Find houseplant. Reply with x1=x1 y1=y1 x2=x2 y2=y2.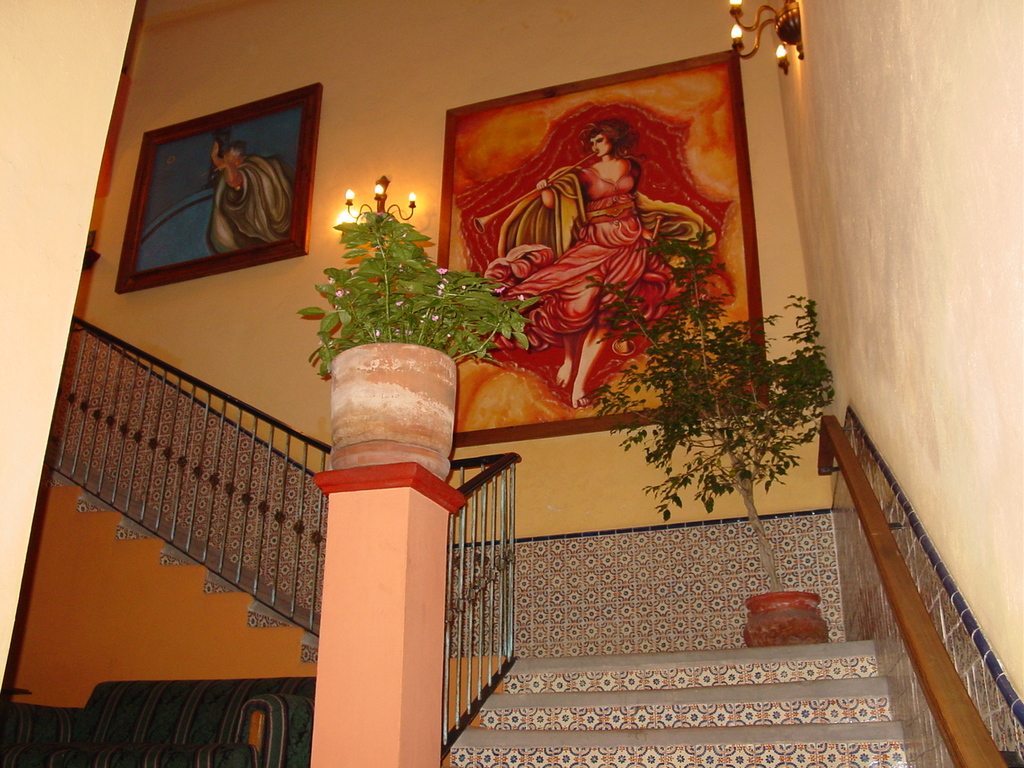
x1=589 y1=223 x2=836 y2=641.
